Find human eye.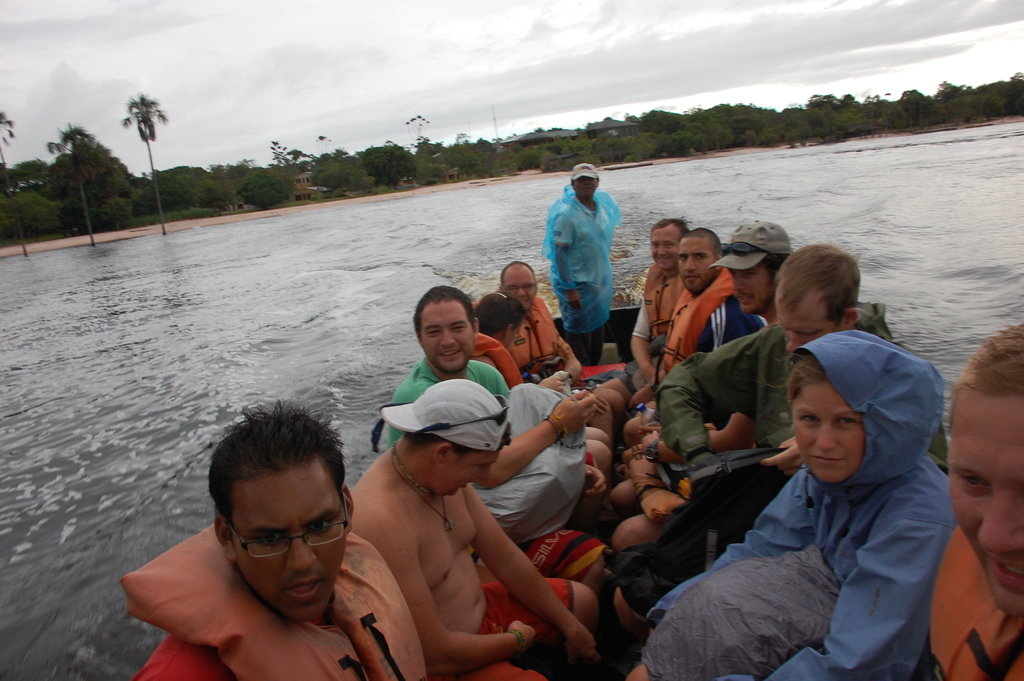
x1=832 y1=418 x2=857 y2=429.
